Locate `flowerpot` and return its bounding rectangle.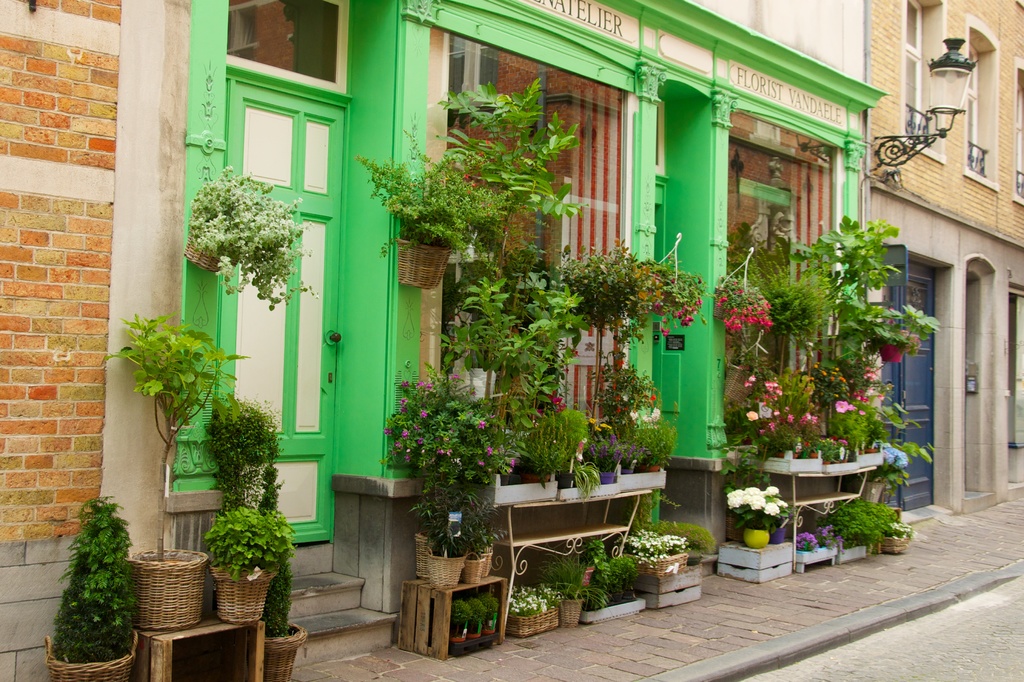
l=414, t=529, r=429, b=580.
